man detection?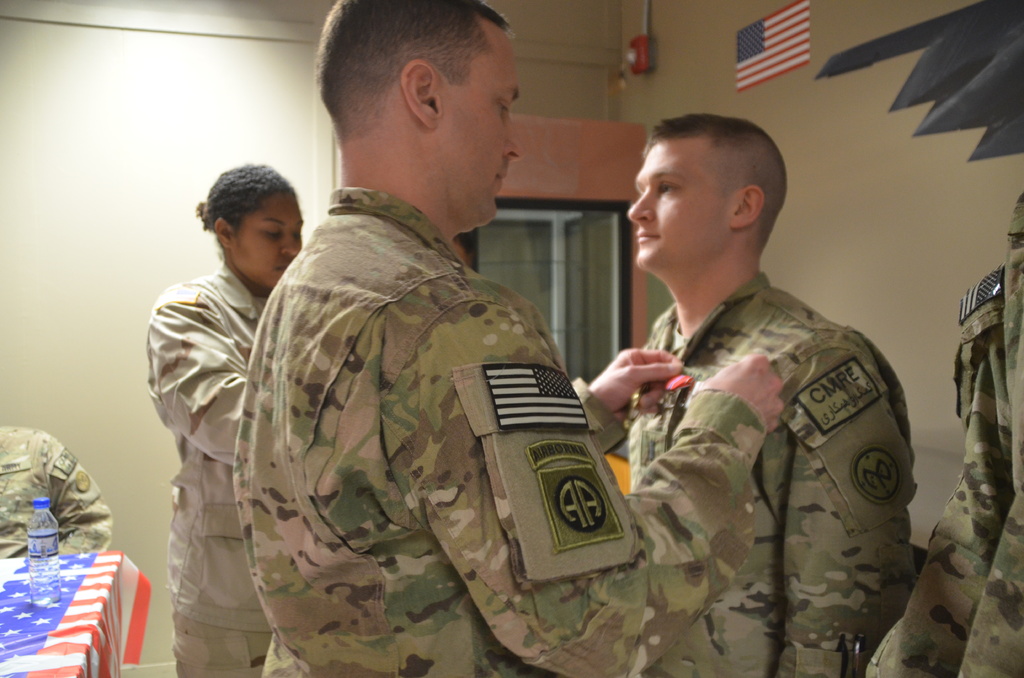
box(229, 0, 781, 677)
